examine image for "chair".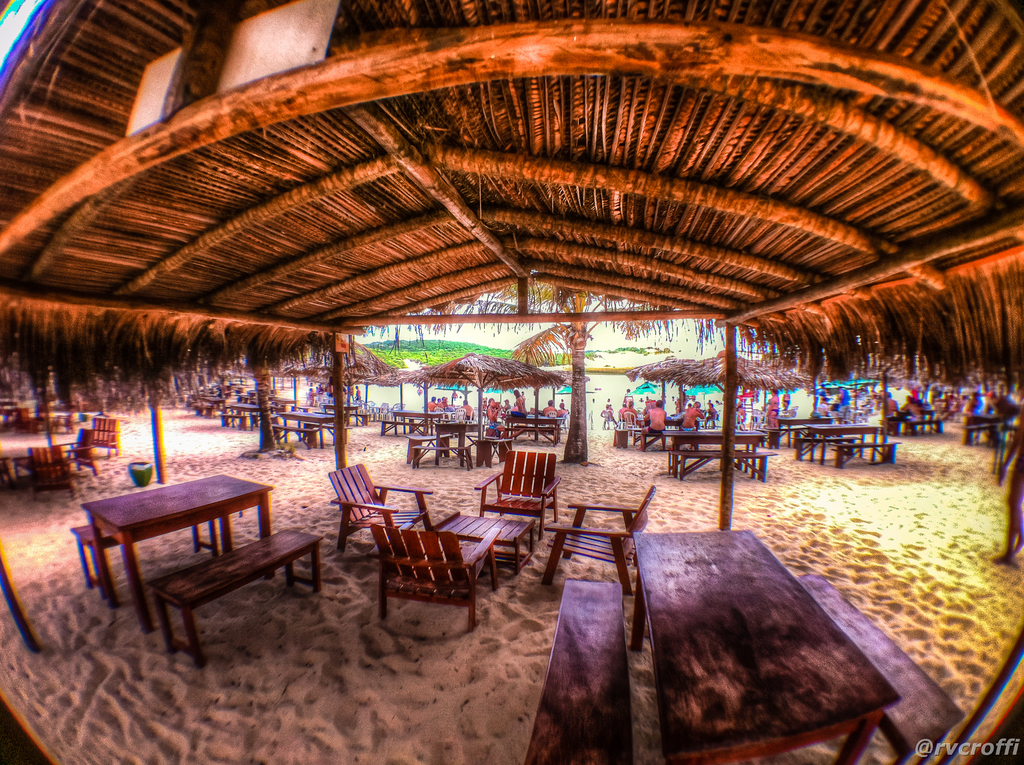
Examination result: 541 407 557 425.
